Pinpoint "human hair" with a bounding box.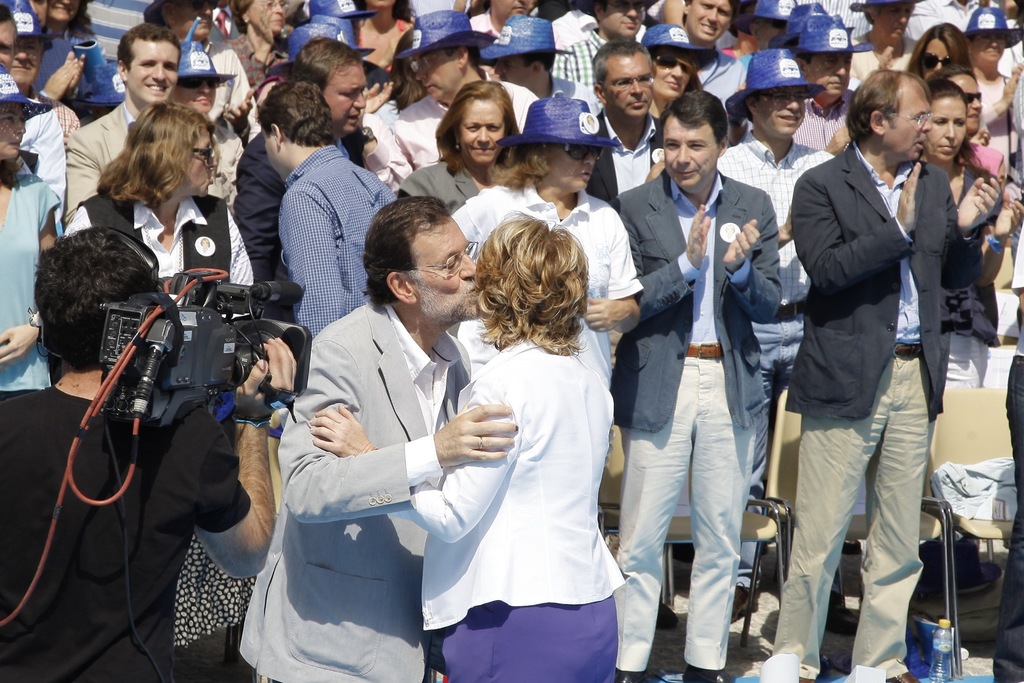
357 195 454 309.
